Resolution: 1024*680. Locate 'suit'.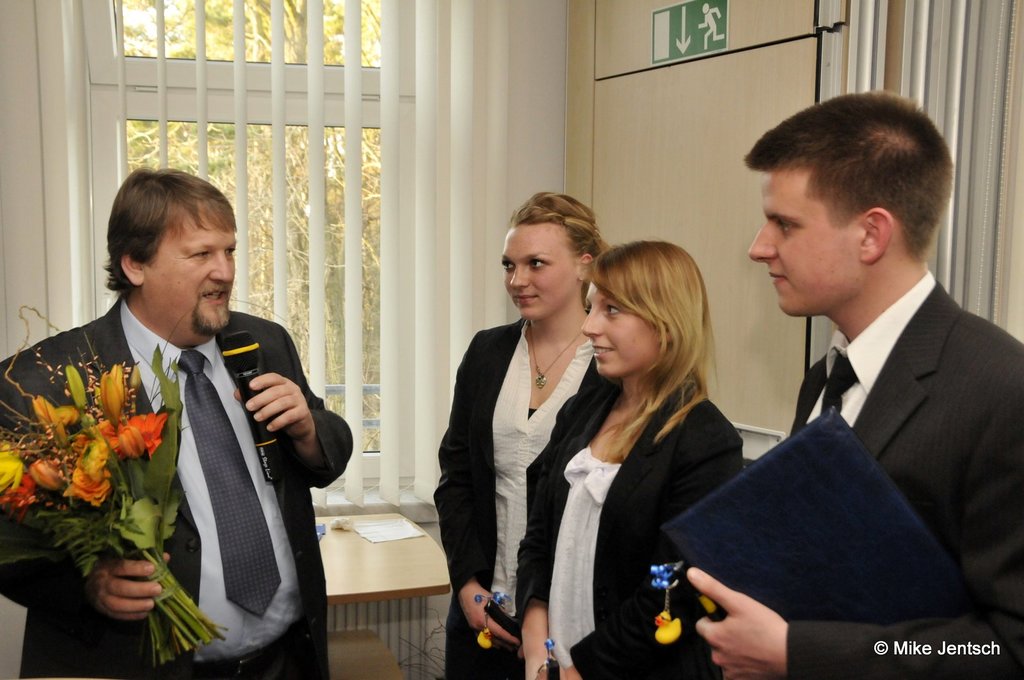
436,319,600,679.
